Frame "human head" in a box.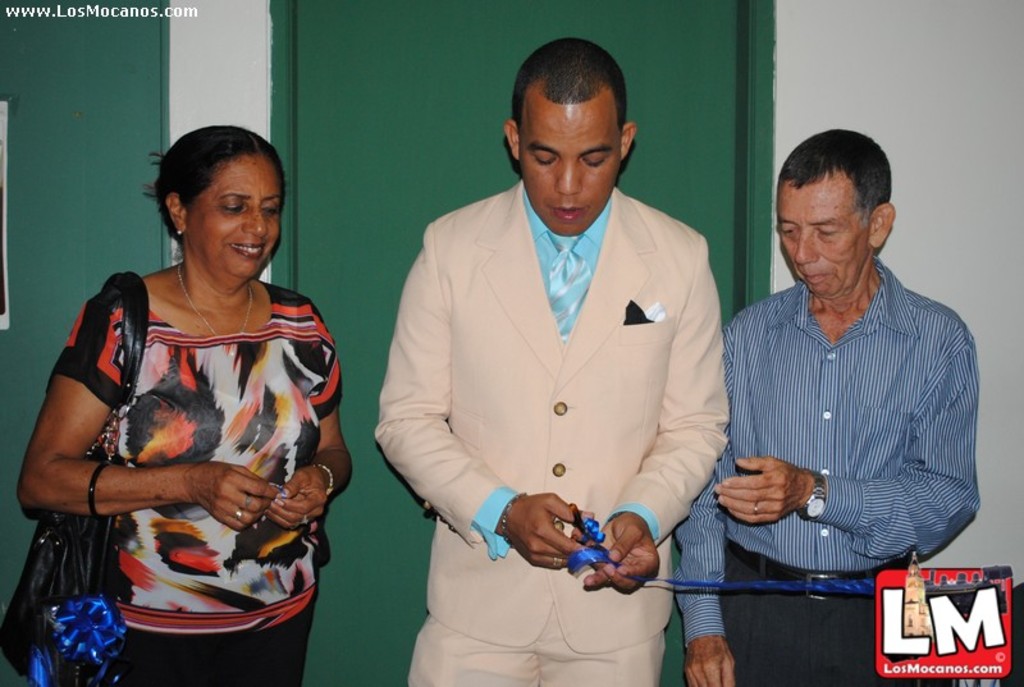
region(773, 127, 897, 301).
